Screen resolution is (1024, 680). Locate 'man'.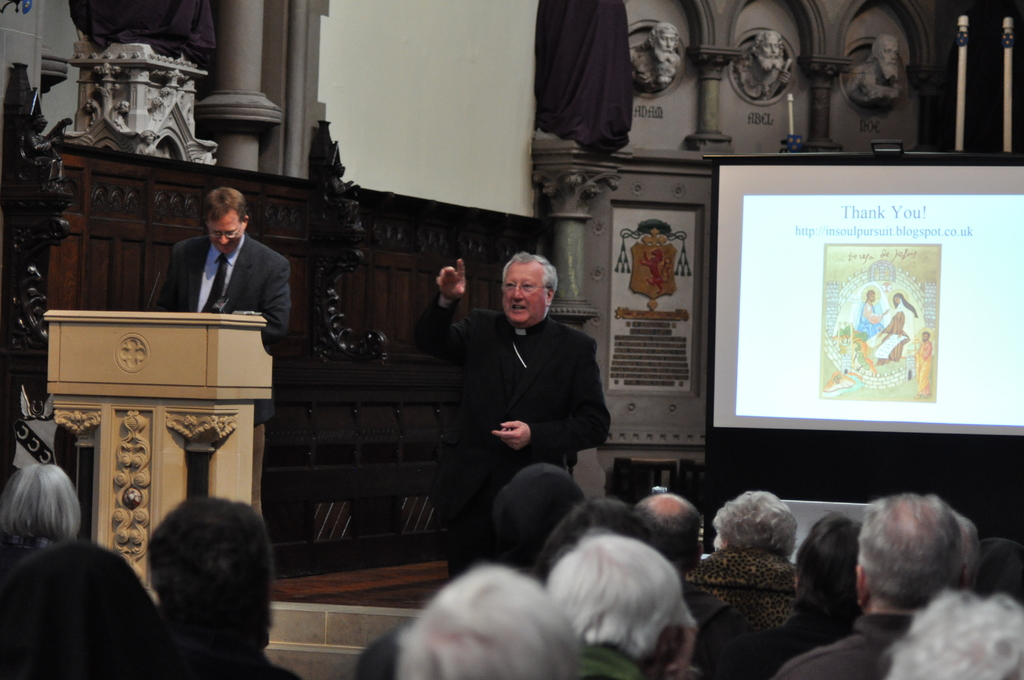
858/291/885/339.
